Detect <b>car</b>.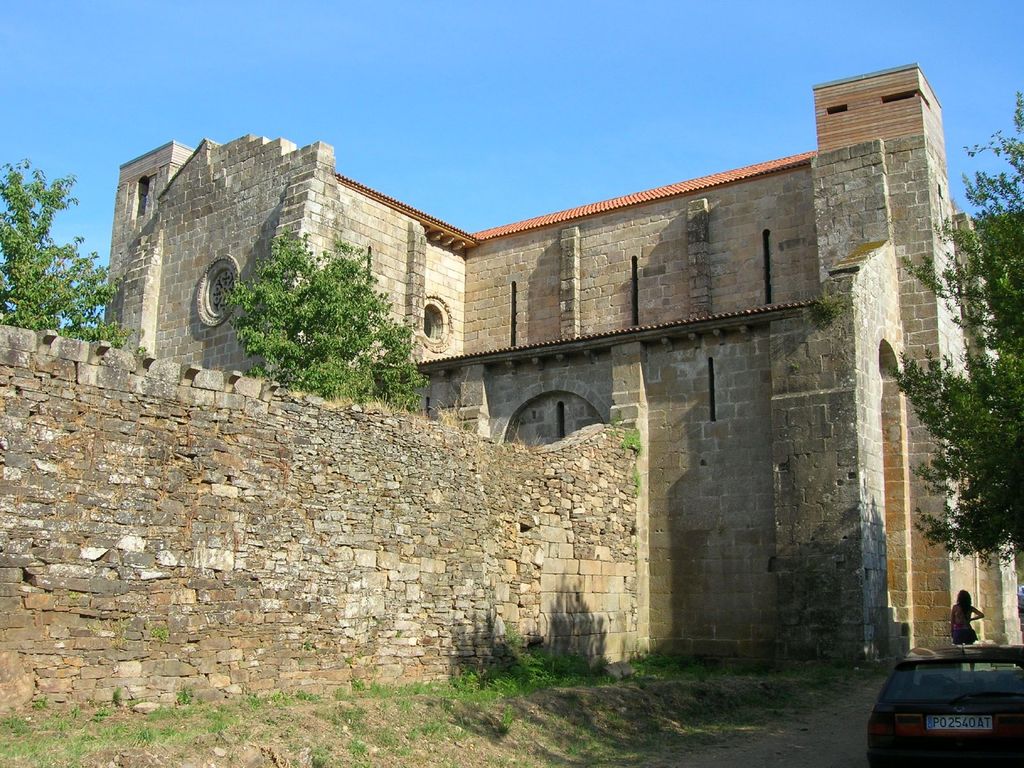
Detected at left=865, top=649, right=1023, bottom=759.
